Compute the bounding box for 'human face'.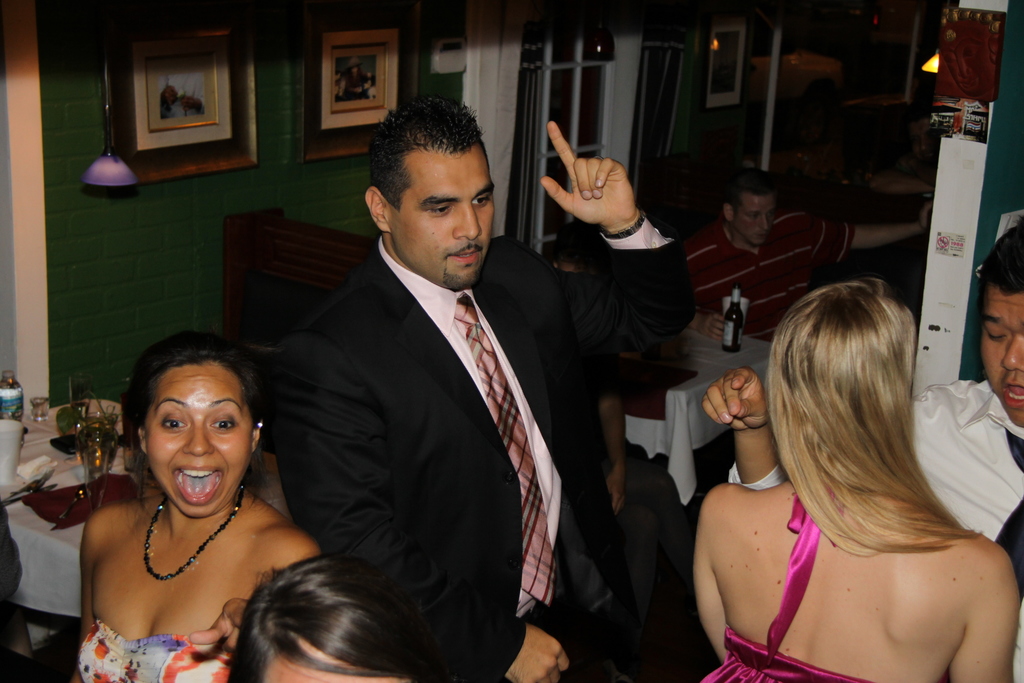
rect(393, 151, 495, 289).
